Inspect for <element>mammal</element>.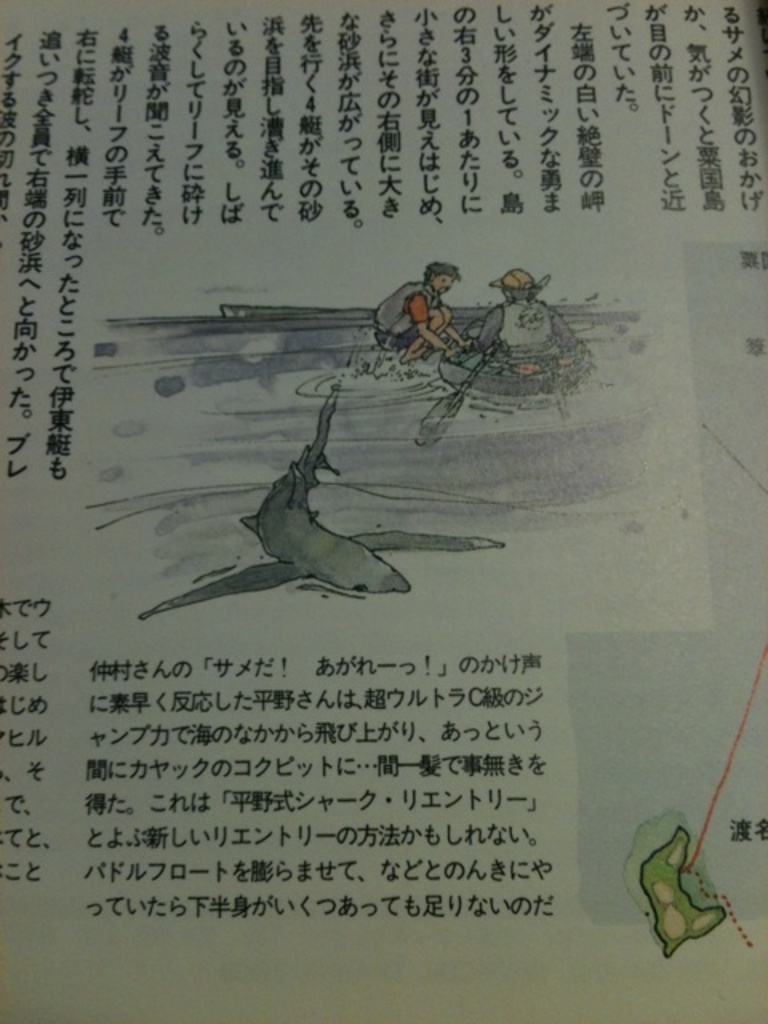
Inspection: x1=474 y1=267 x2=584 y2=362.
